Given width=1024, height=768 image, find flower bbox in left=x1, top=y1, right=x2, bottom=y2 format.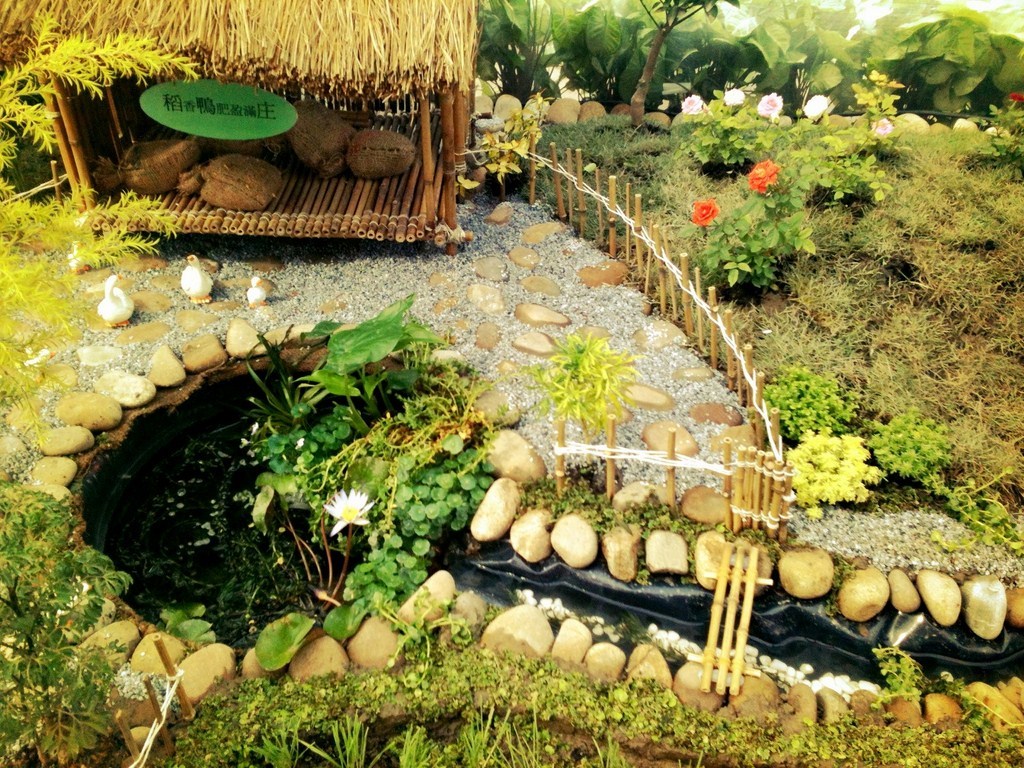
left=680, top=92, right=706, bottom=117.
